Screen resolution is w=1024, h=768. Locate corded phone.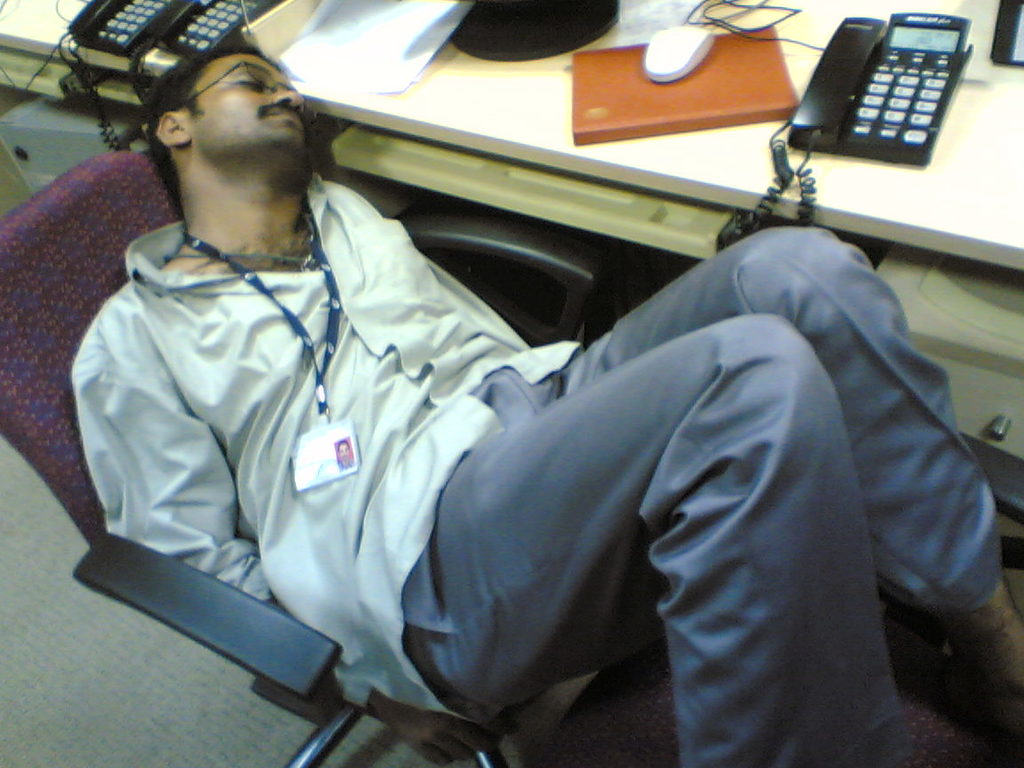
86,0,284,149.
